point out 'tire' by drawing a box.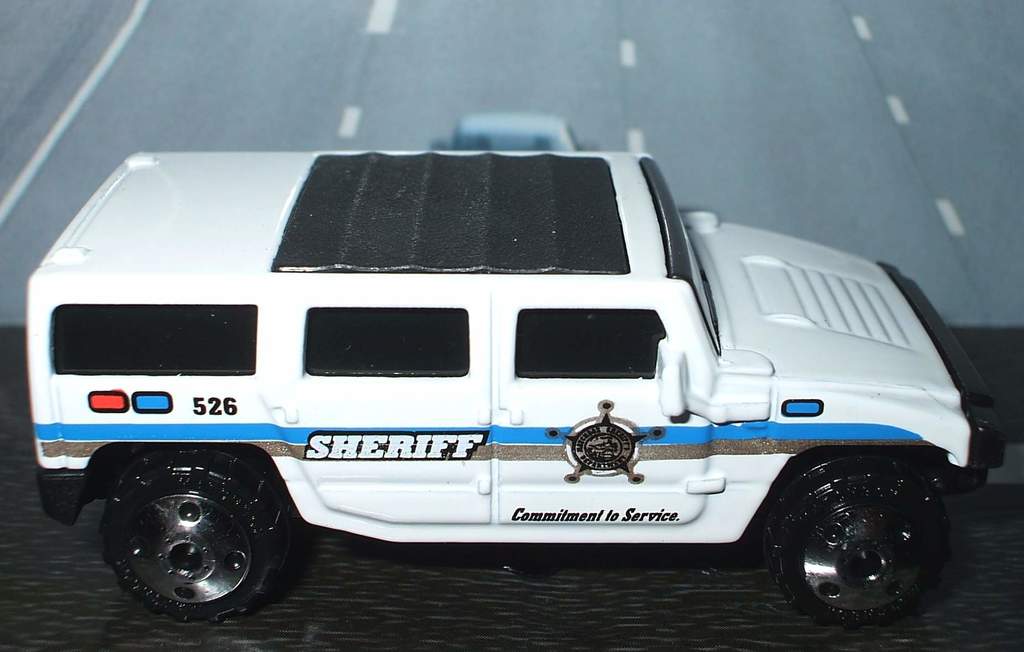
bbox=(109, 452, 307, 626).
